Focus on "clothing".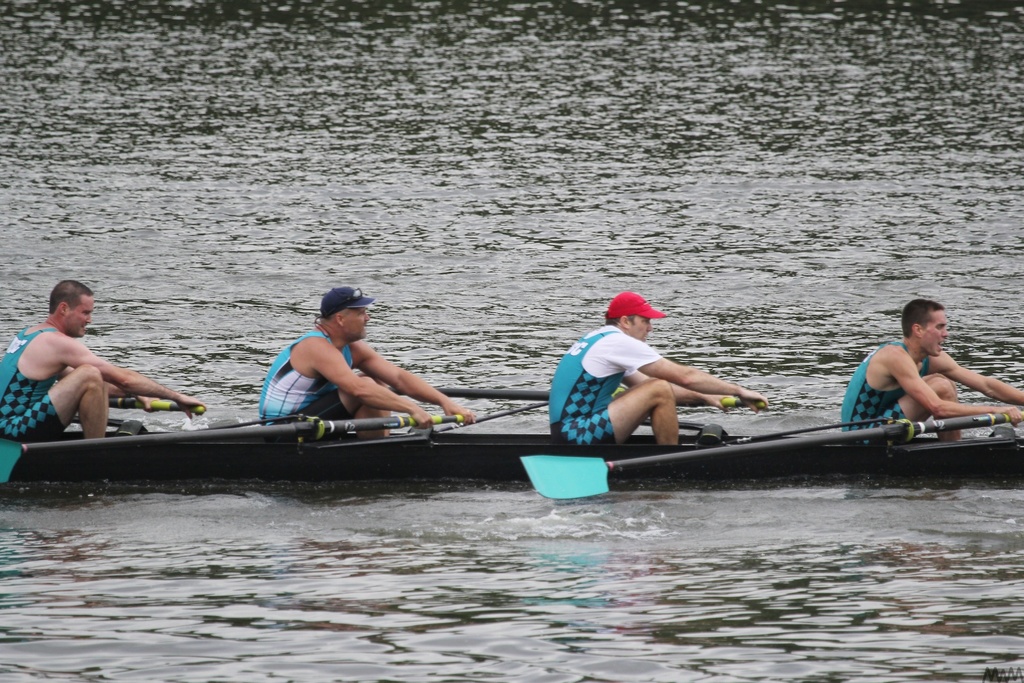
Focused at 545 322 659 448.
